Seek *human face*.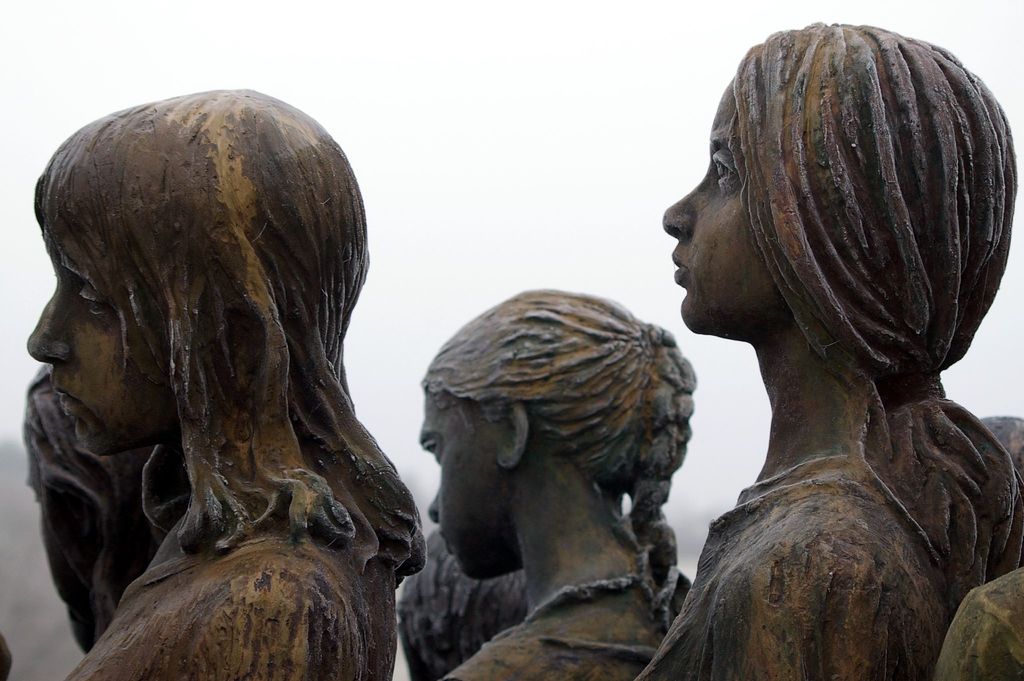
<region>25, 226, 176, 460</region>.
